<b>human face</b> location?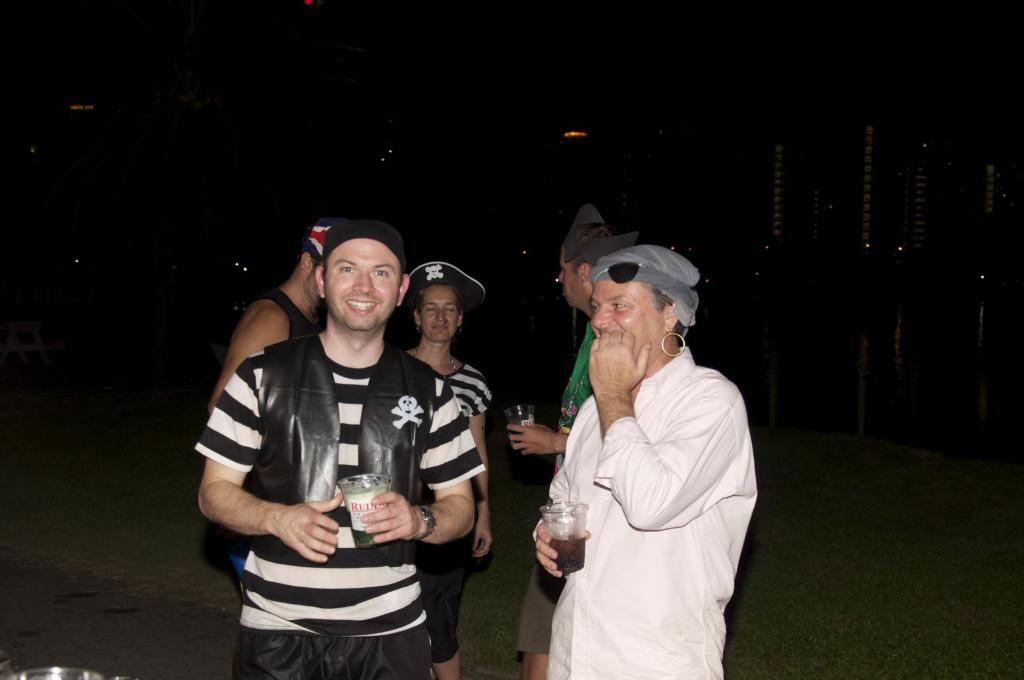
bbox(417, 287, 454, 343)
